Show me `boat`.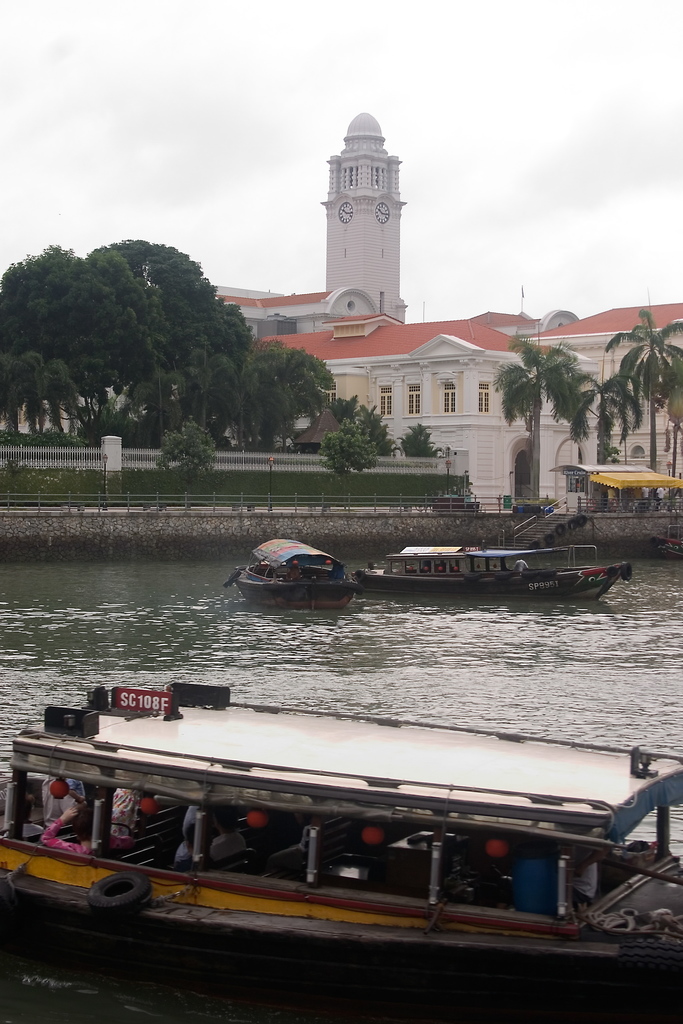
`boat` is here: BBox(218, 526, 358, 599).
